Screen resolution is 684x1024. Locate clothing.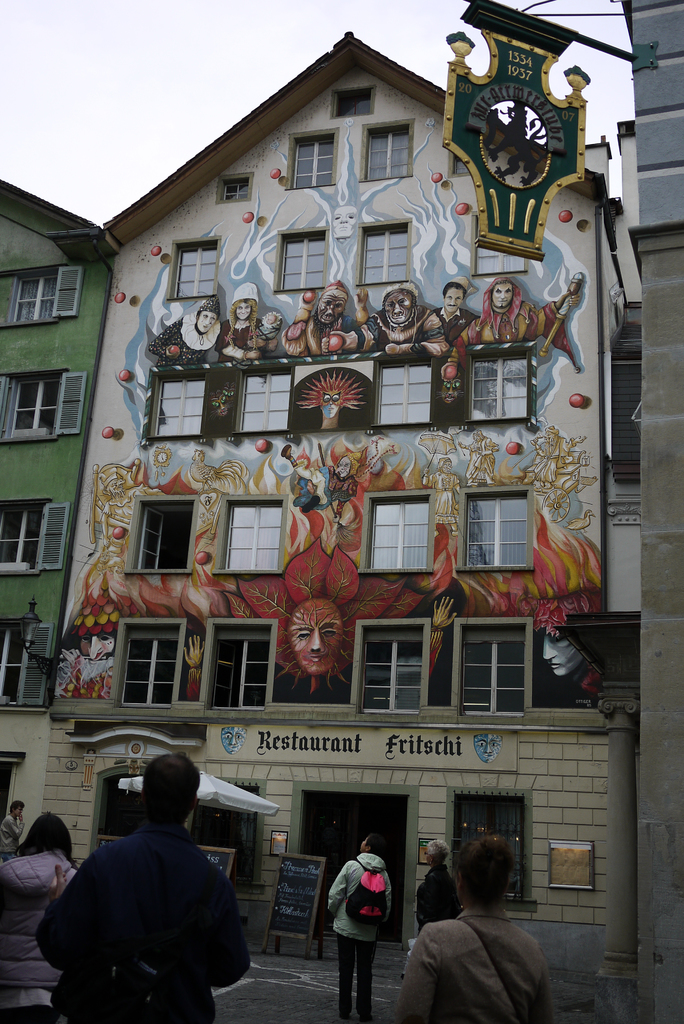
{"left": 326, "top": 853, "right": 391, "bottom": 1012}.
